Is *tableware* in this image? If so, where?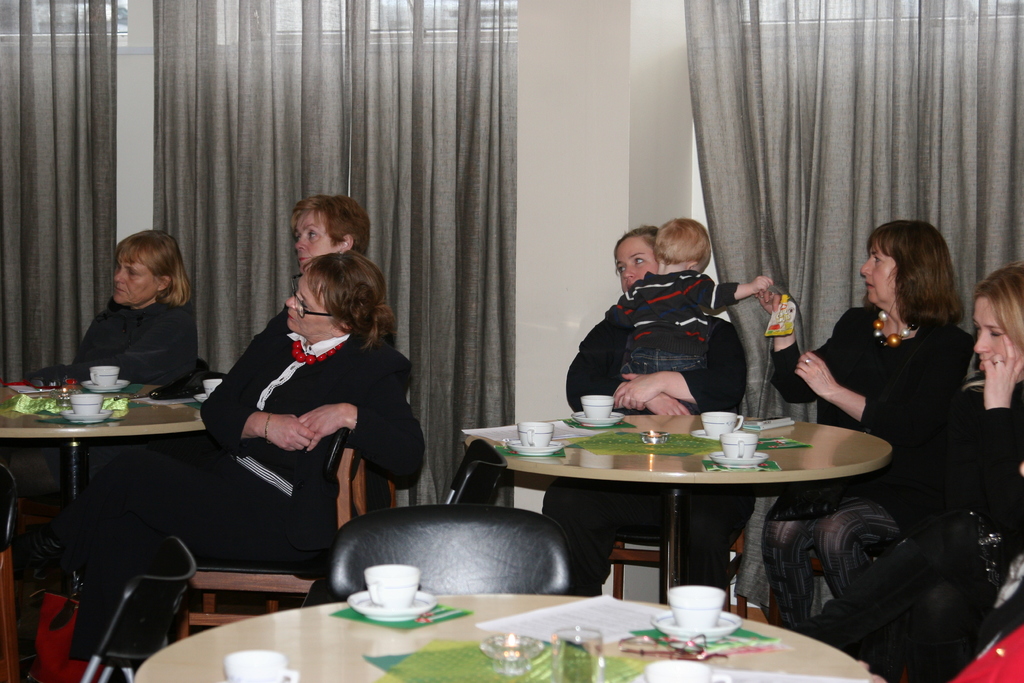
Yes, at 708, 431, 770, 466.
